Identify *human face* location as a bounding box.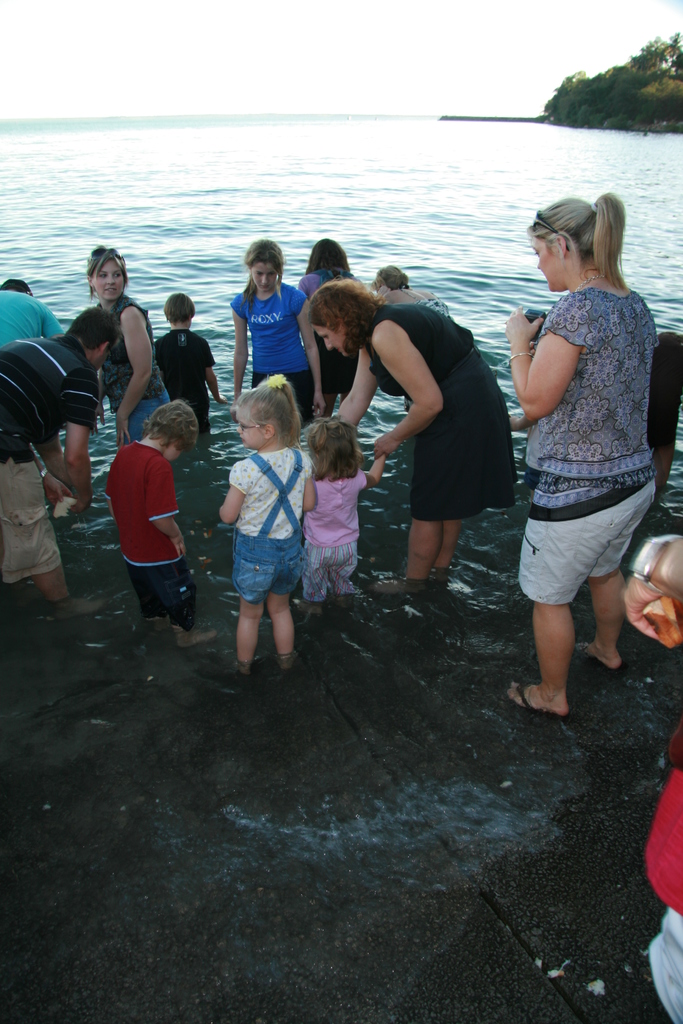
crop(238, 421, 270, 447).
